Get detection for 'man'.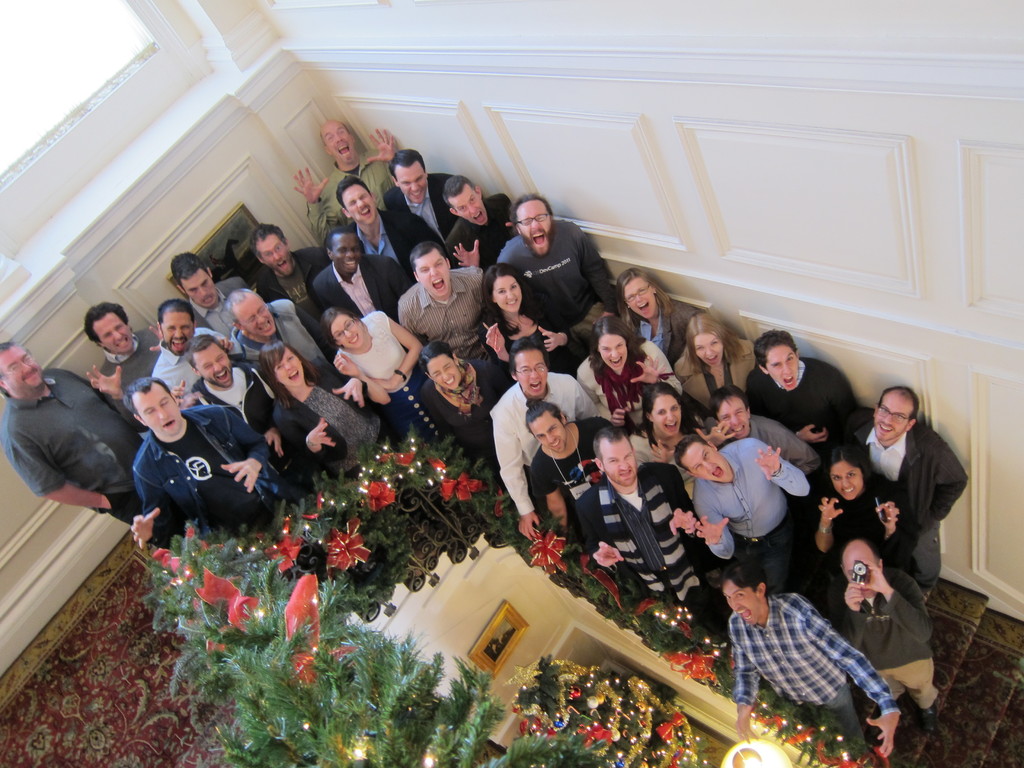
Detection: 168,250,257,337.
